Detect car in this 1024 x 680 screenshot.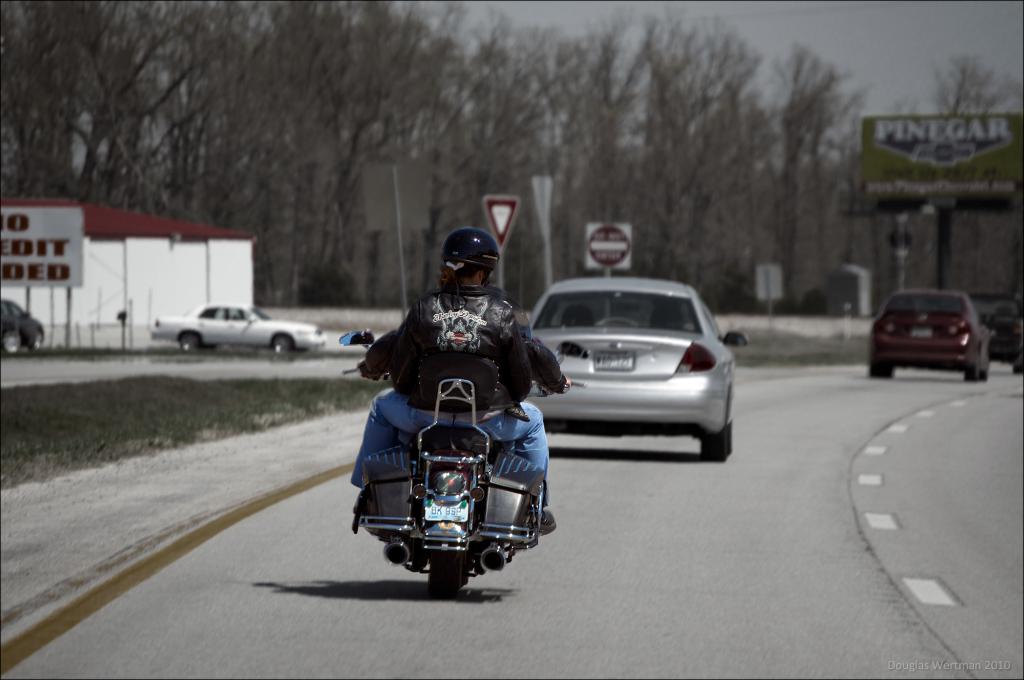
Detection: [x1=147, y1=299, x2=330, y2=350].
